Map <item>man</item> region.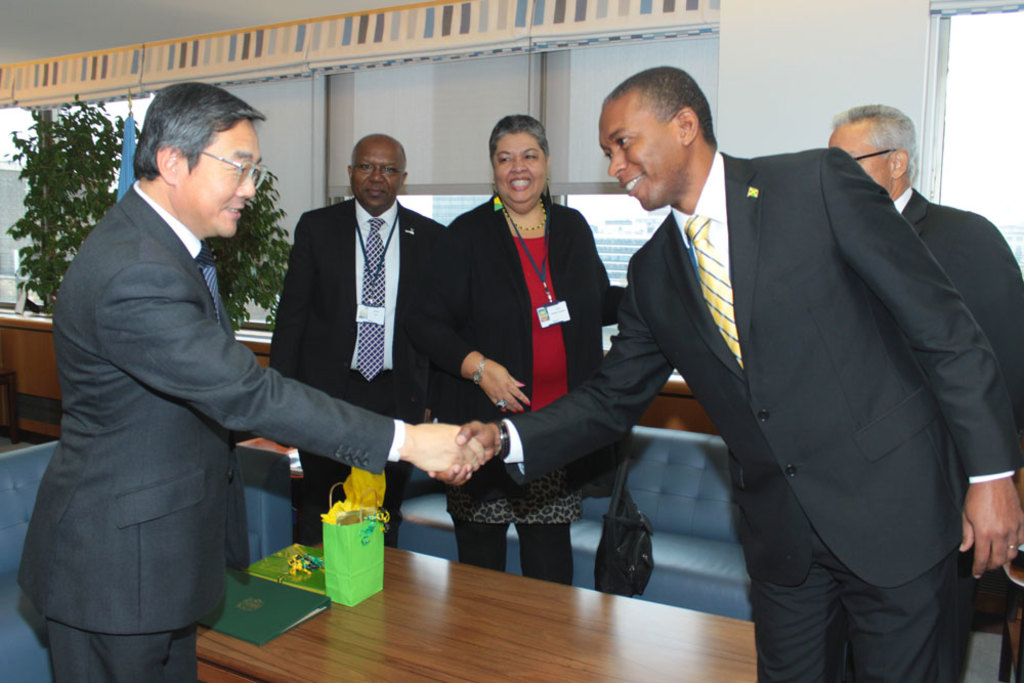
Mapped to box(263, 122, 452, 554).
